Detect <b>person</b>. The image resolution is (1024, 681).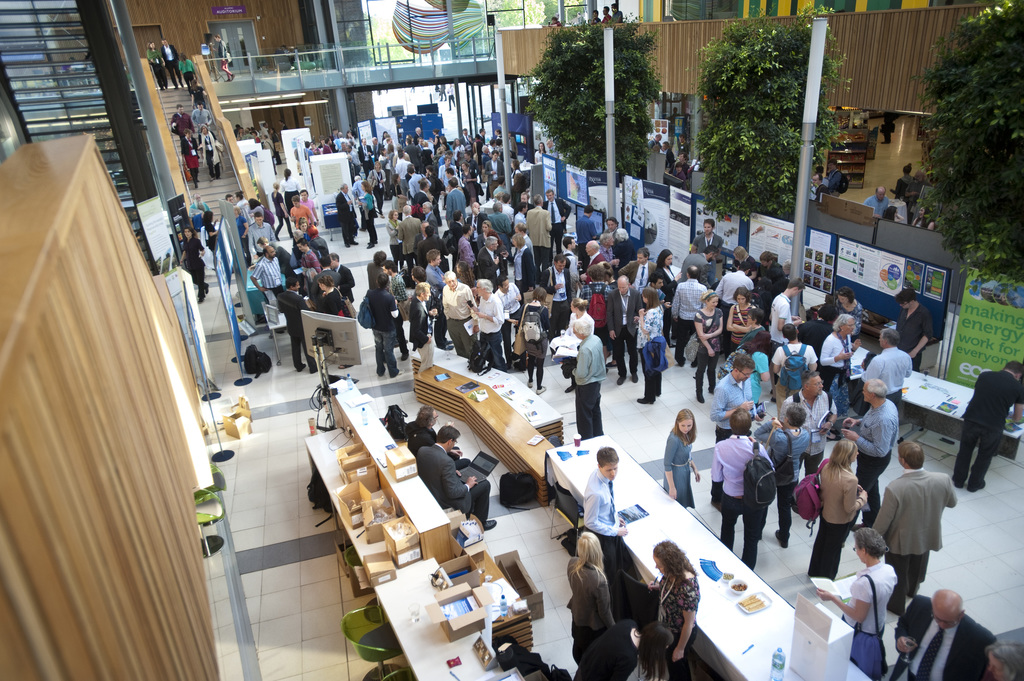
l=794, t=297, r=847, b=360.
